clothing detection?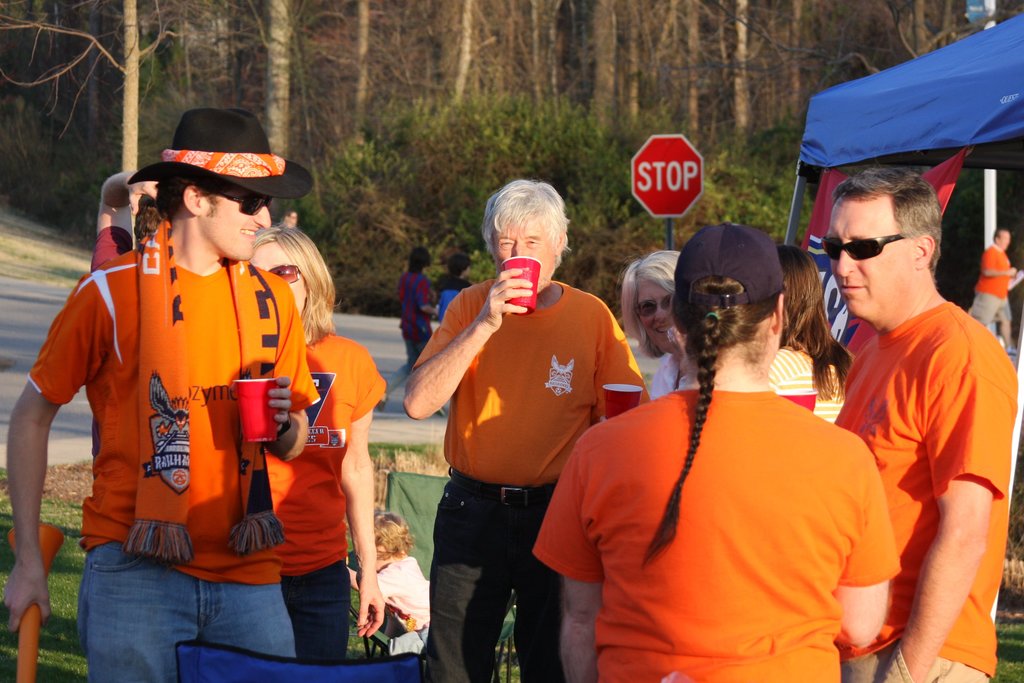
box=[262, 326, 387, 666]
